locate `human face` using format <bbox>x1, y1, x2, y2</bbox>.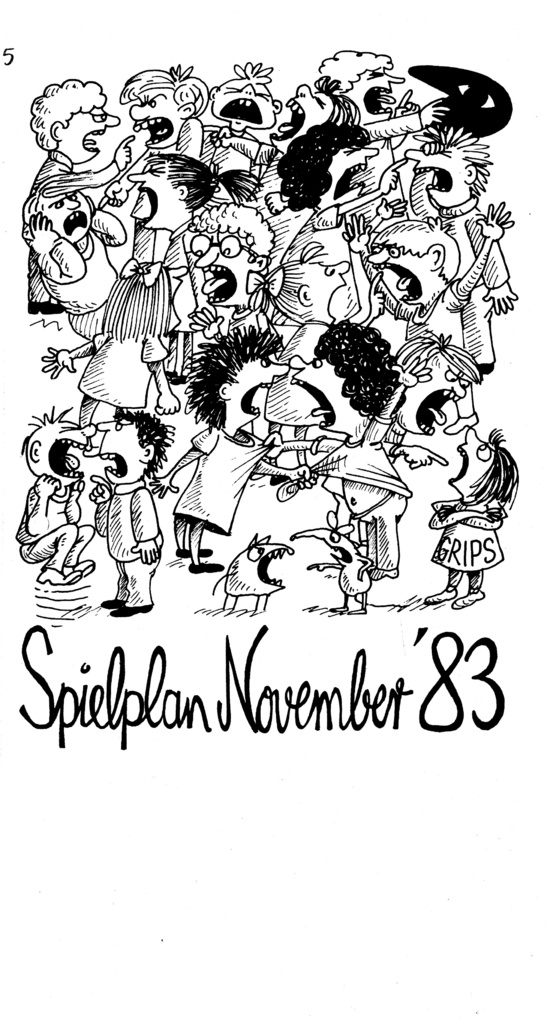
<bbox>129, 90, 176, 153</bbox>.
